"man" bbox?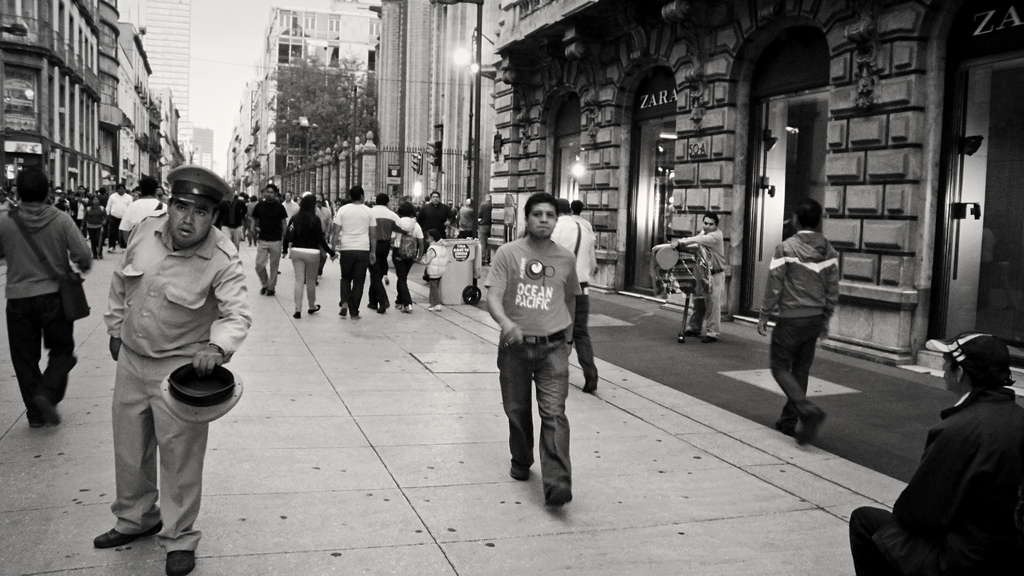
[460, 193, 476, 236]
